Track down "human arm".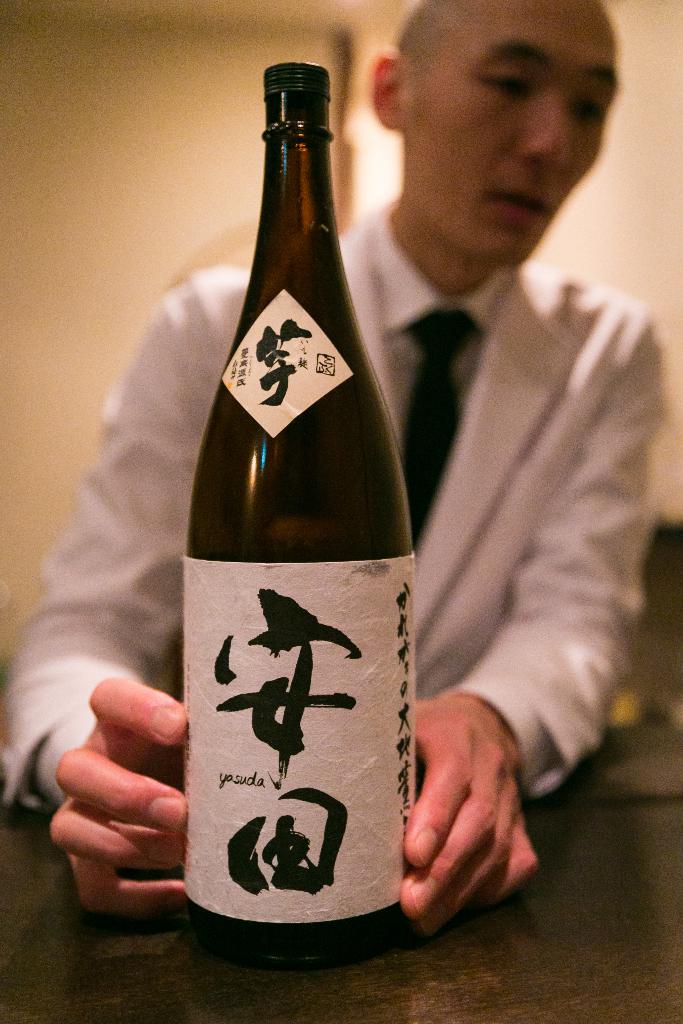
Tracked to pyautogui.locateOnScreen(0, 271, 242, 922).
